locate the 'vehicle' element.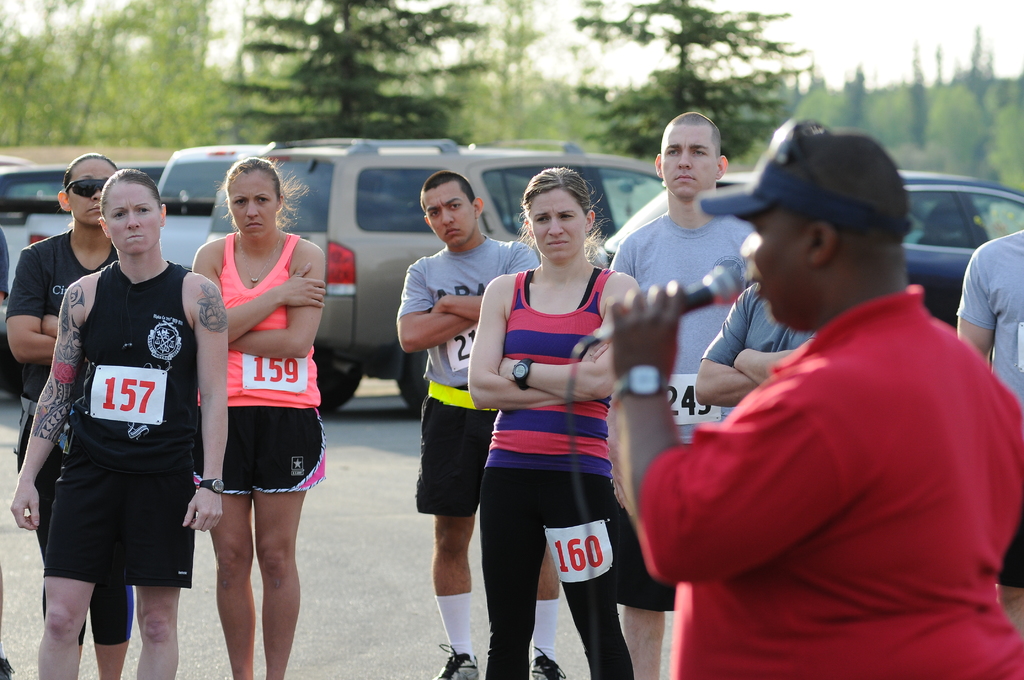
Element bbox: Rect(155, 146, 273, 271).
